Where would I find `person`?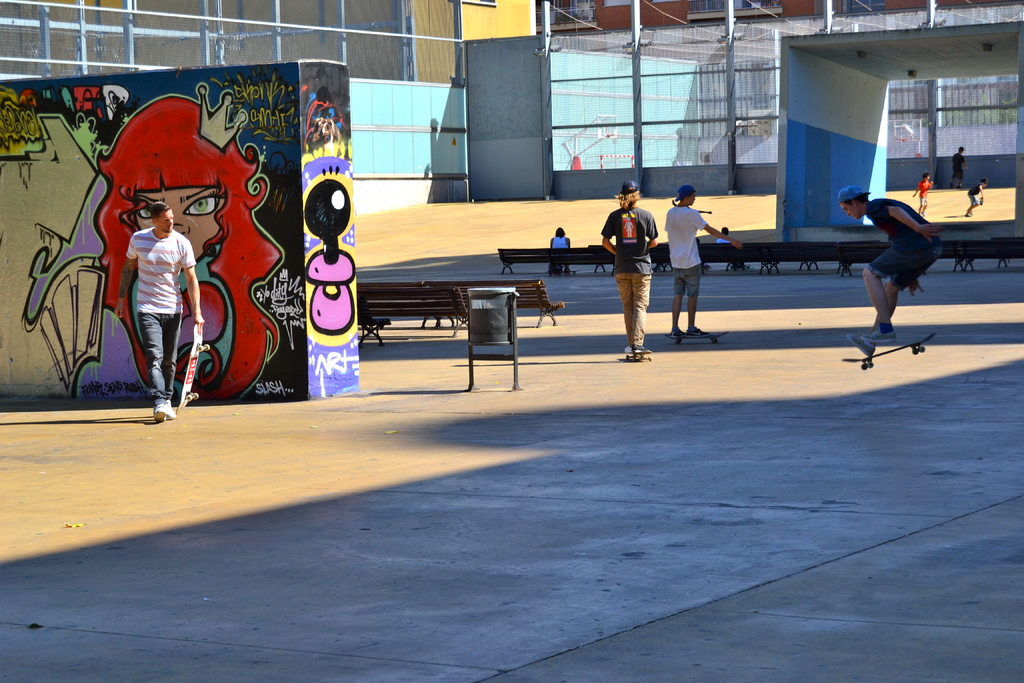
At (610,174,668,354).
